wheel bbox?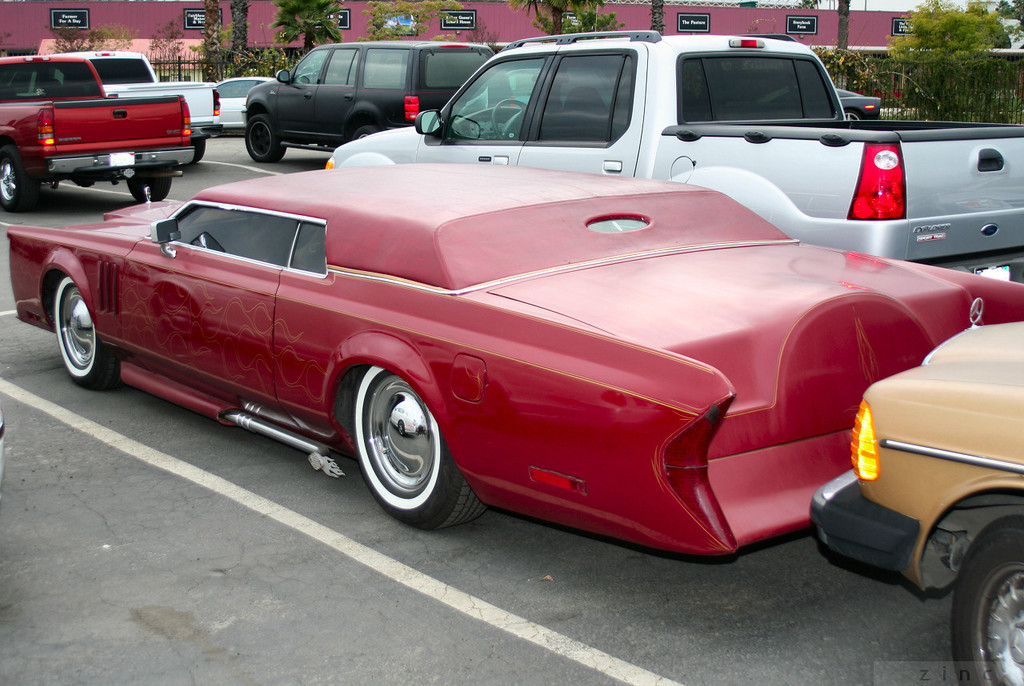
locate(47, 269, 125, 397)
